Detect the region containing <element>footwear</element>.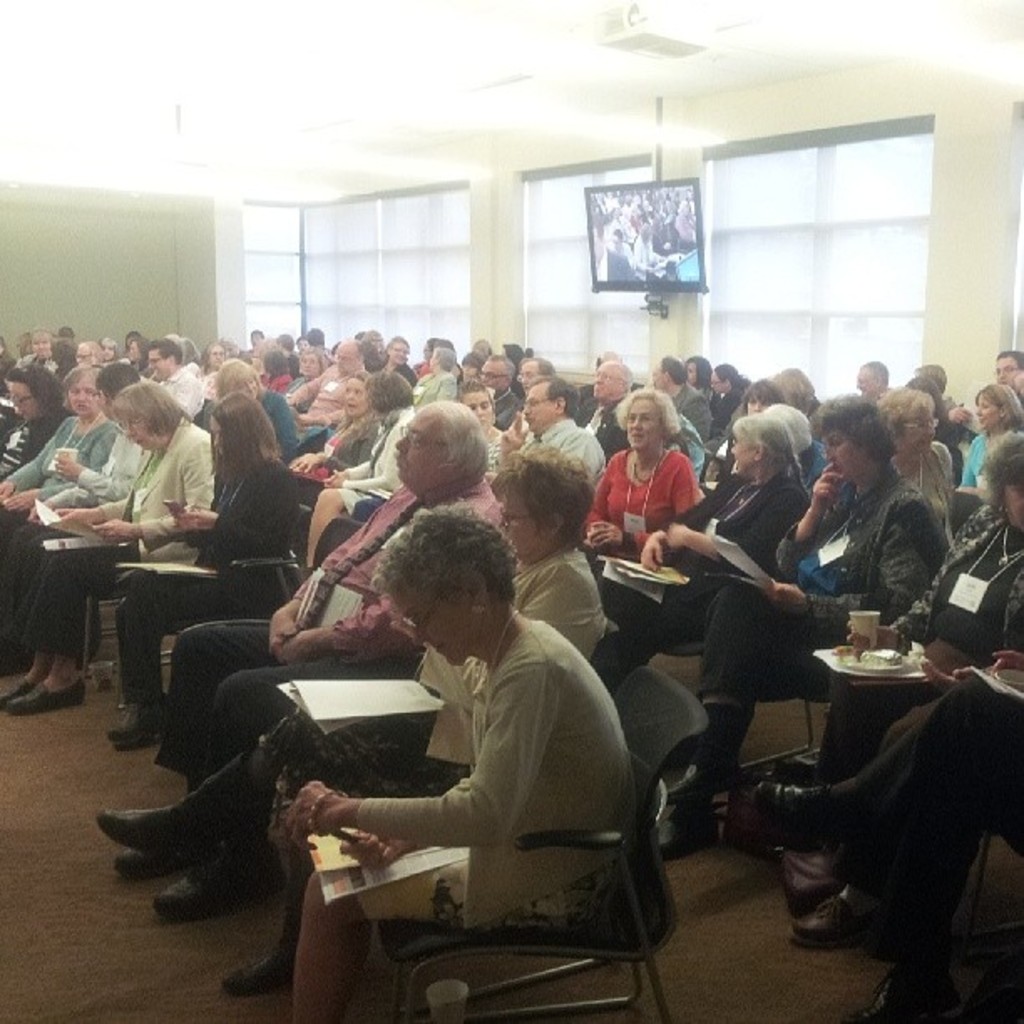
{"x1": 796, "y1": 899, "x2": 865, "y2": 940}.
